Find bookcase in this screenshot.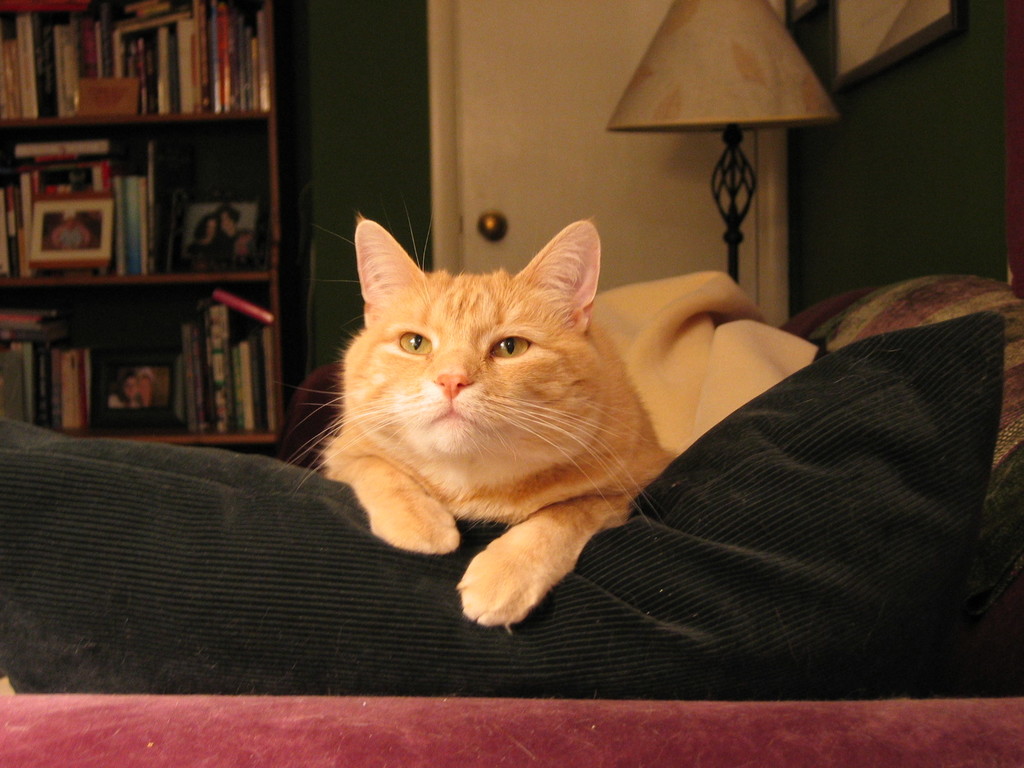
The bounding box for bookcase is detection(0, 0, 305, 467).
